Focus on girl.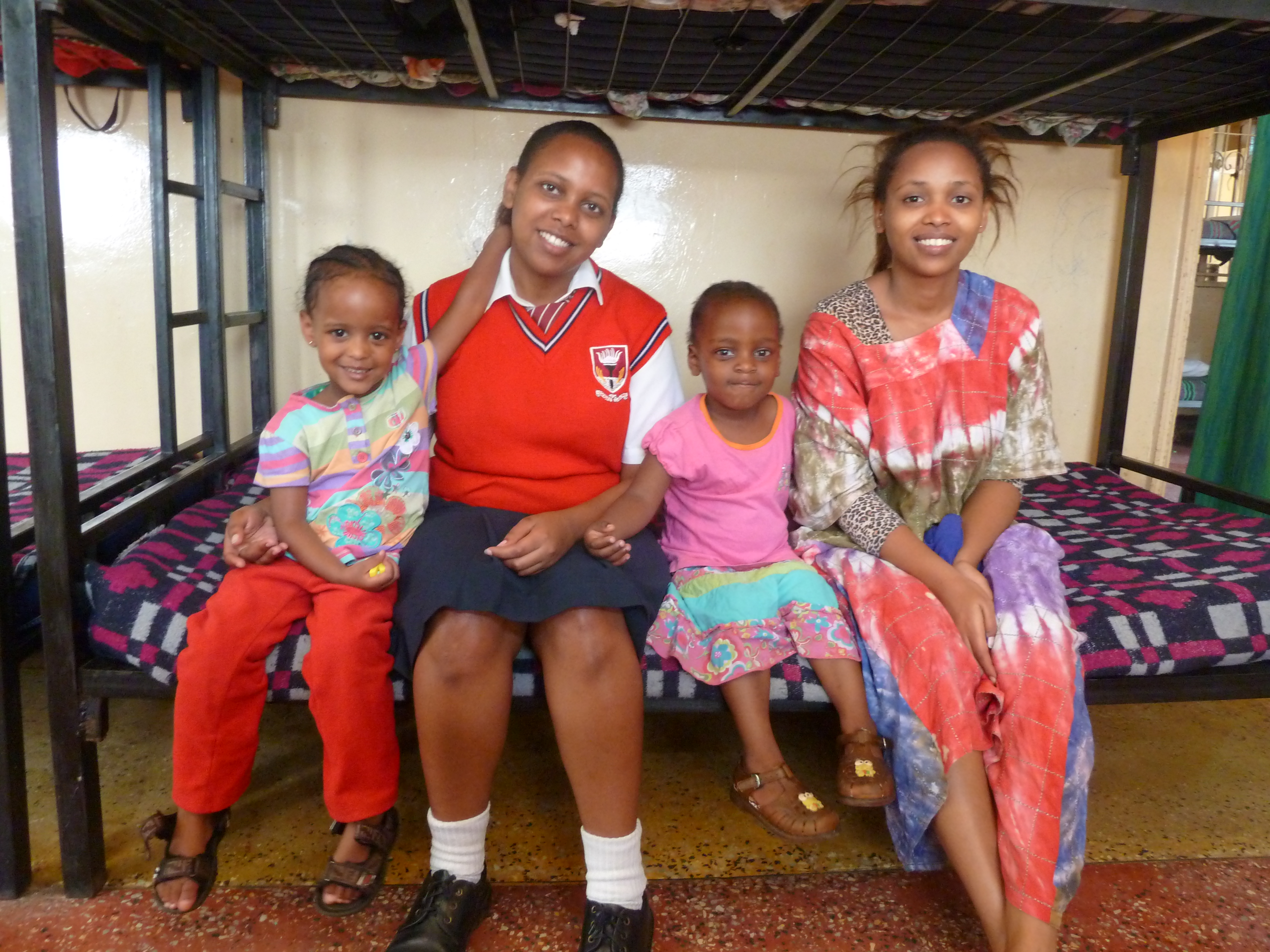
Focused at (185,88,284,268).
